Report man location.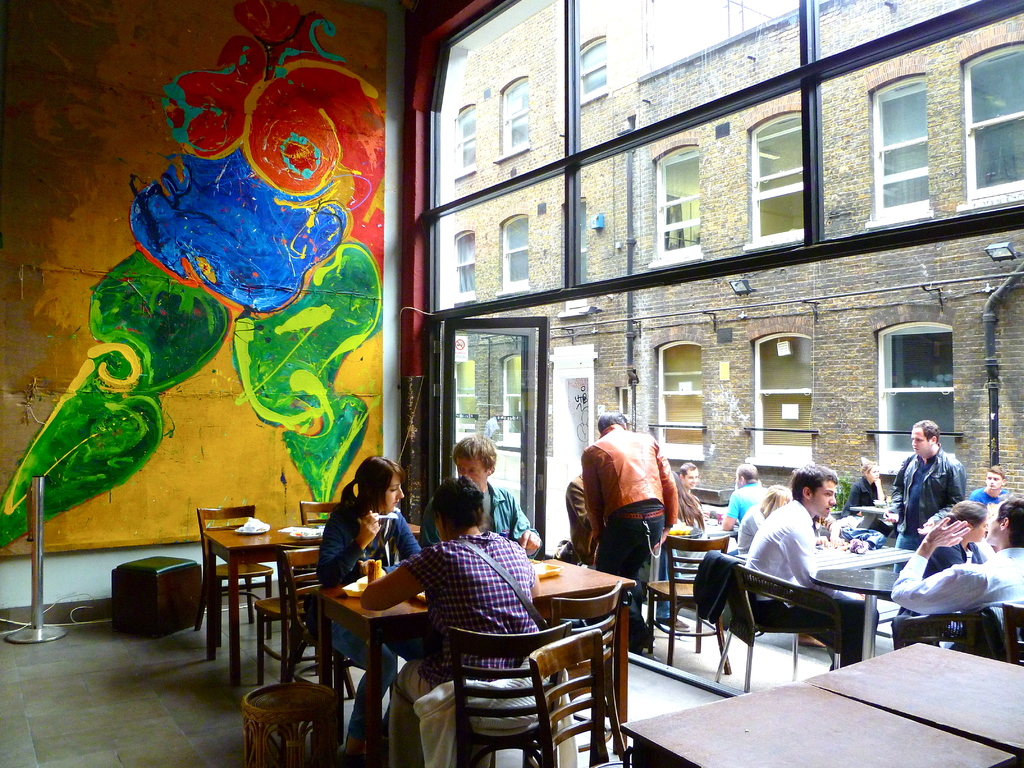
Report: bbox=(423, 434, 542, 560).
